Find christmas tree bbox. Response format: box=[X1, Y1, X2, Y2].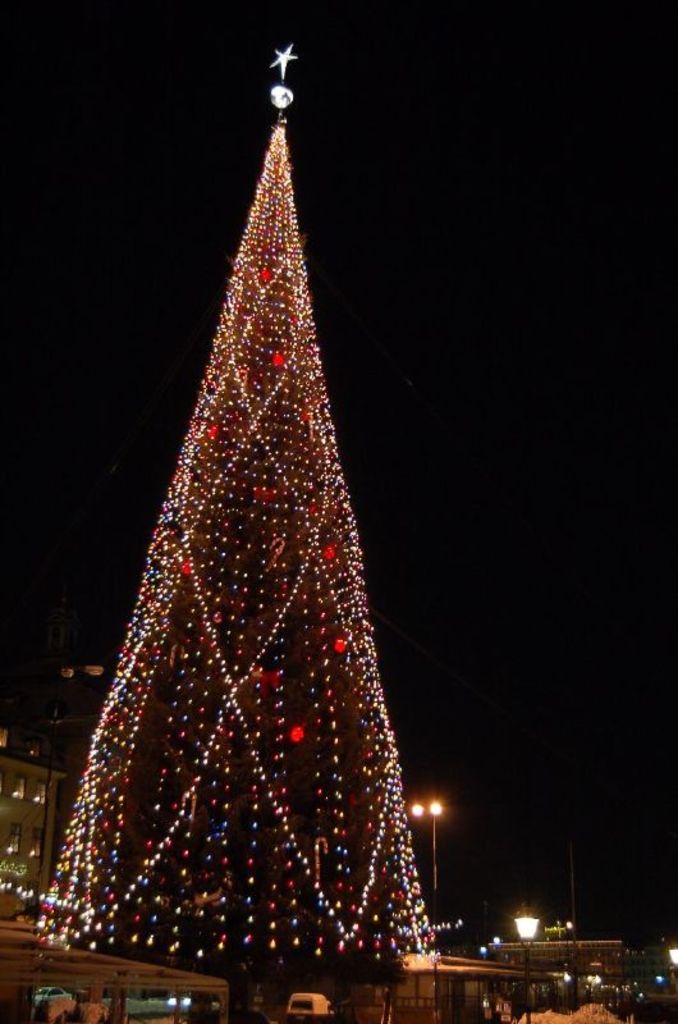
box=[32, 38, 467, 1006].
